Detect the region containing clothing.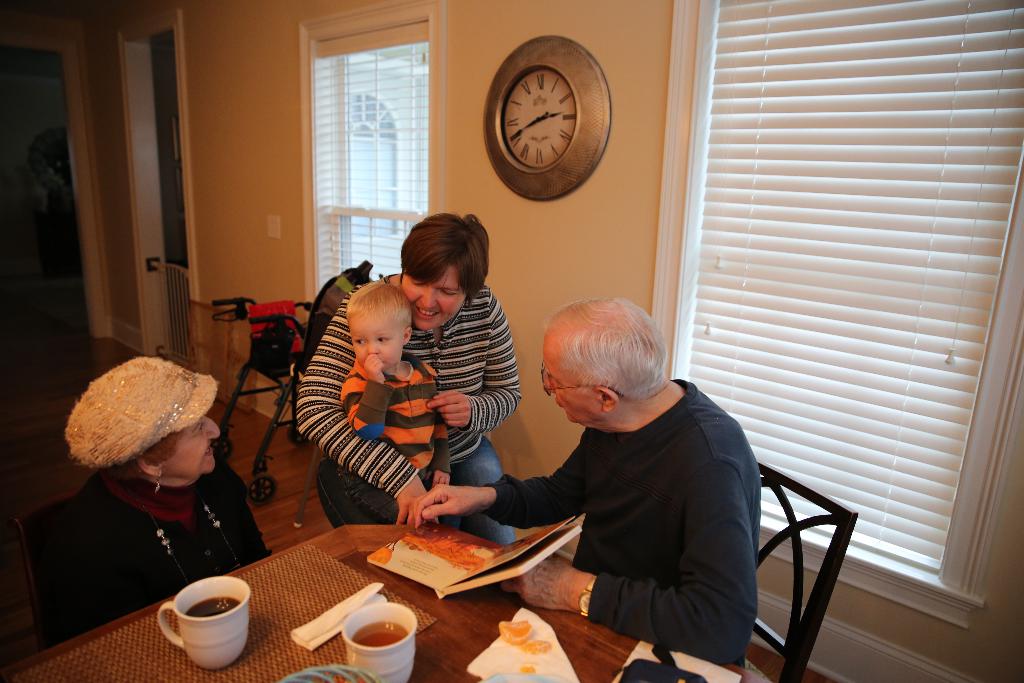
<bbox>296, 276, 510, 490</bbox>.
